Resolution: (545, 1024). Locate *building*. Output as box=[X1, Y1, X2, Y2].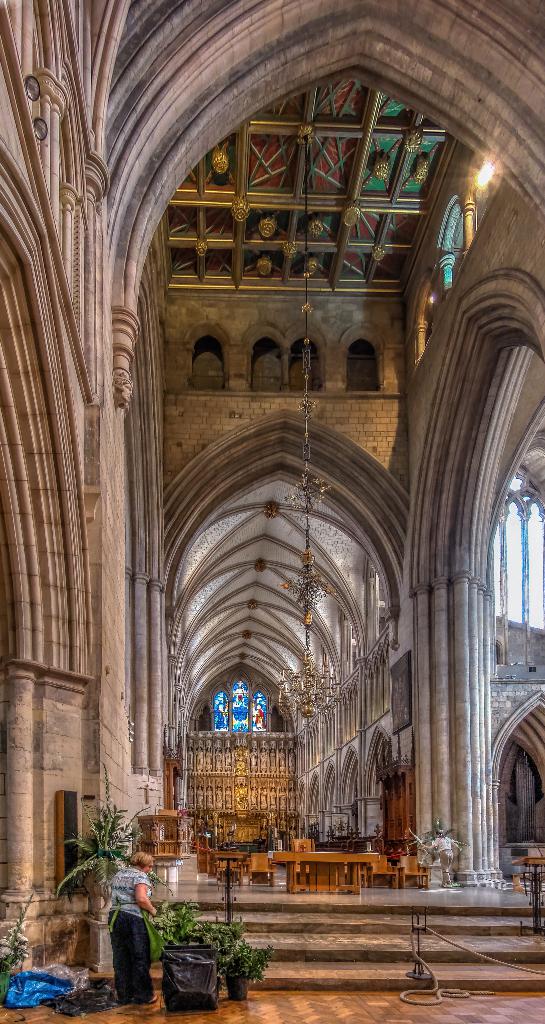
box=[0, 0, 544, 1023].
